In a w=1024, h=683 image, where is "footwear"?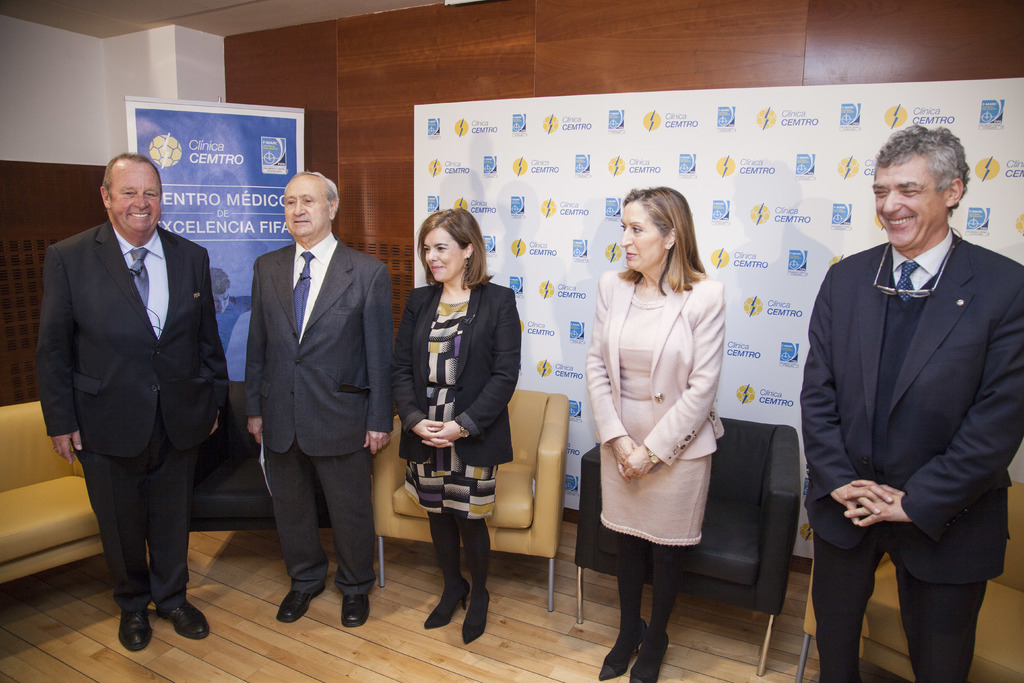
597/618/644/680.
